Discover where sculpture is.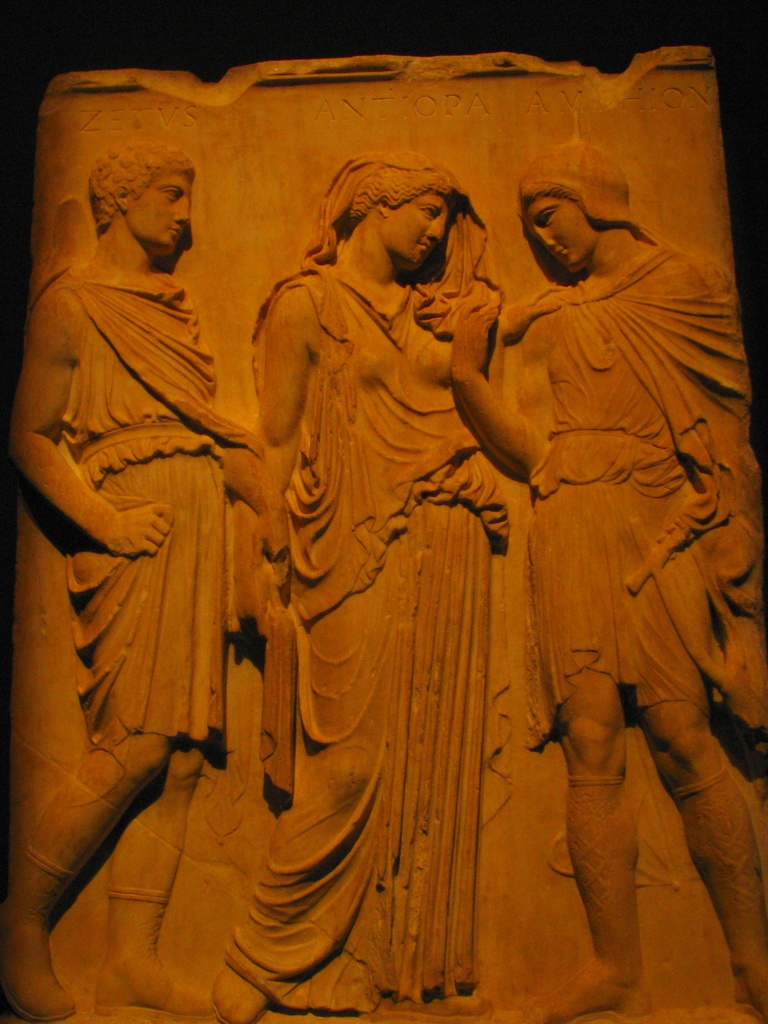
Discovered at Rect(449, 136, 767, 1023).
